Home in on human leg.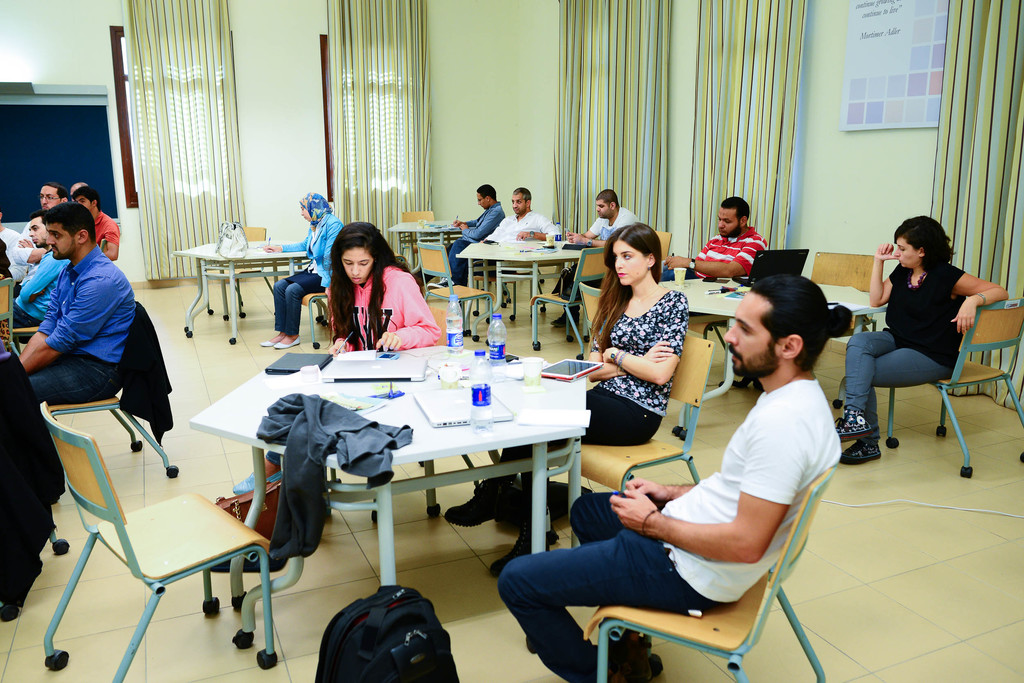
Homed in at detection(840, 320, 939, 461).
